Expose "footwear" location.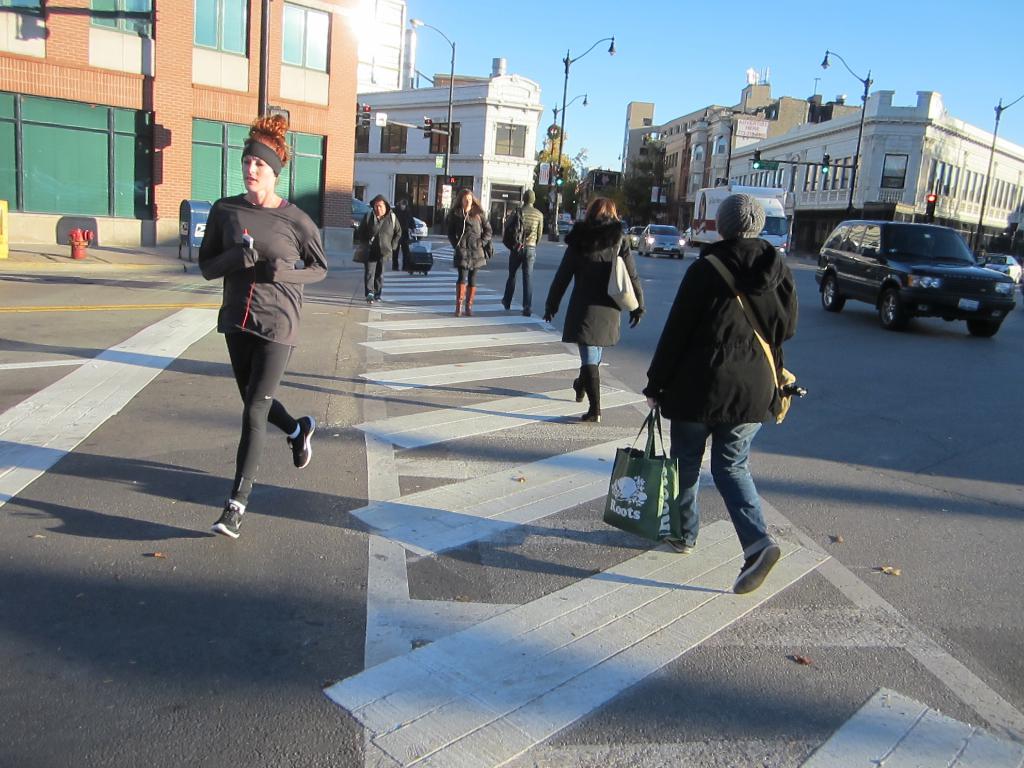
Exposed at [376, 289, 381, 300].
